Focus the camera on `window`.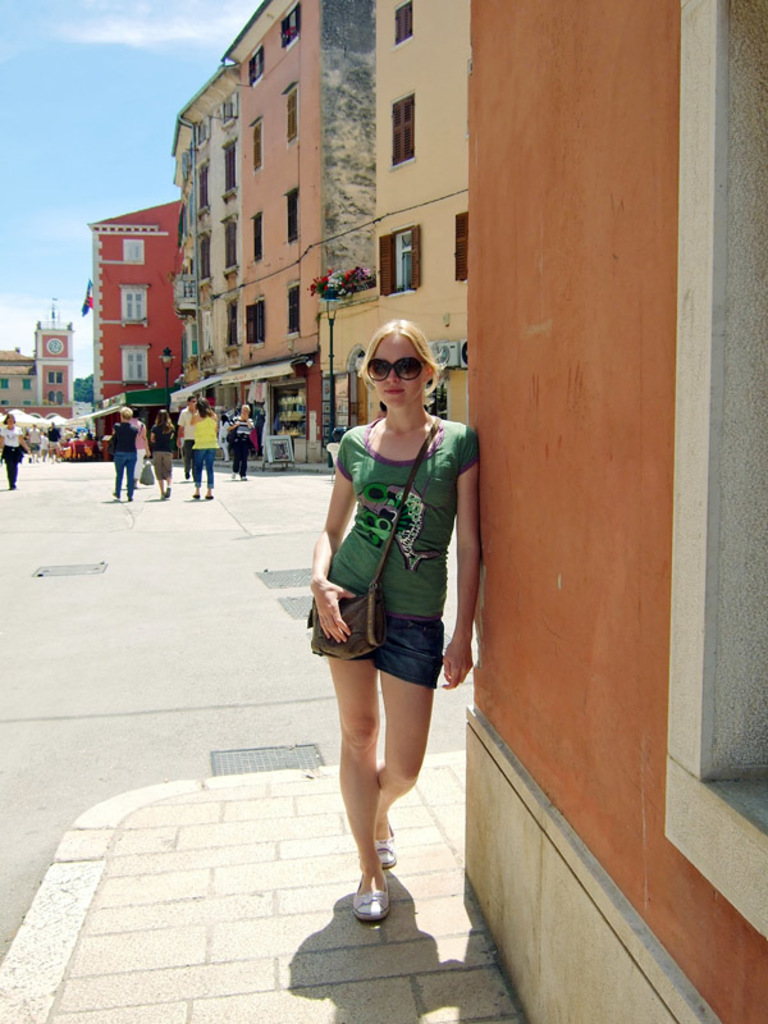
Focus region: Rect(224, 221, 246, 275).
